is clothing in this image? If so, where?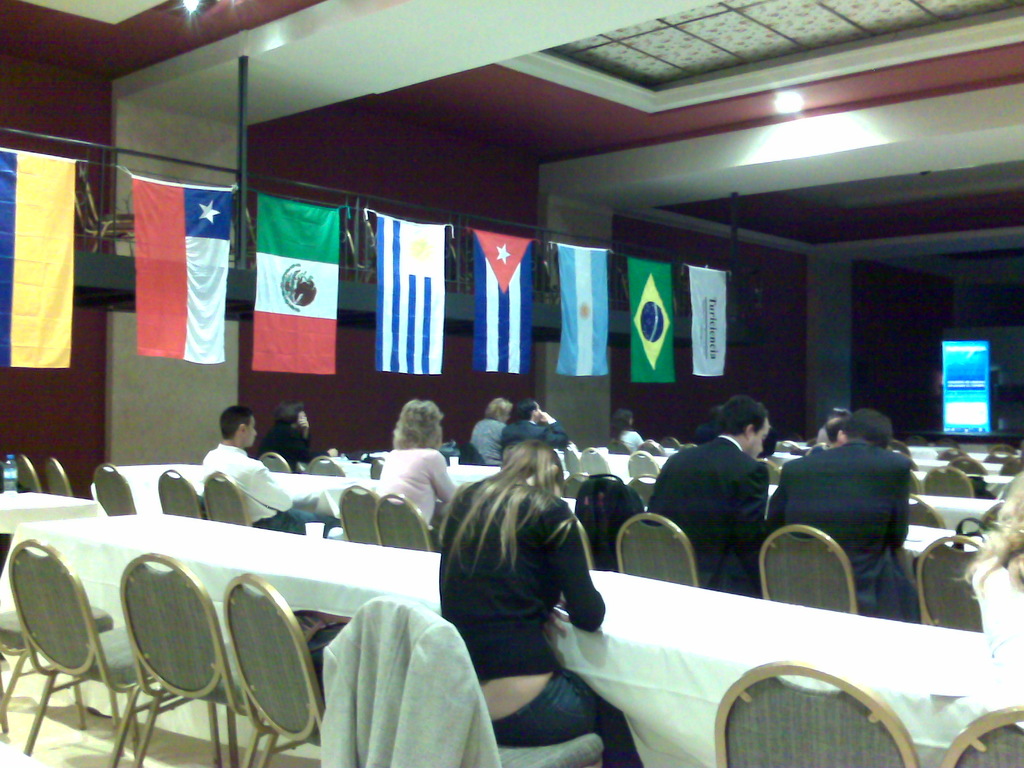
Yes, at (438, 471, 648, 764).
